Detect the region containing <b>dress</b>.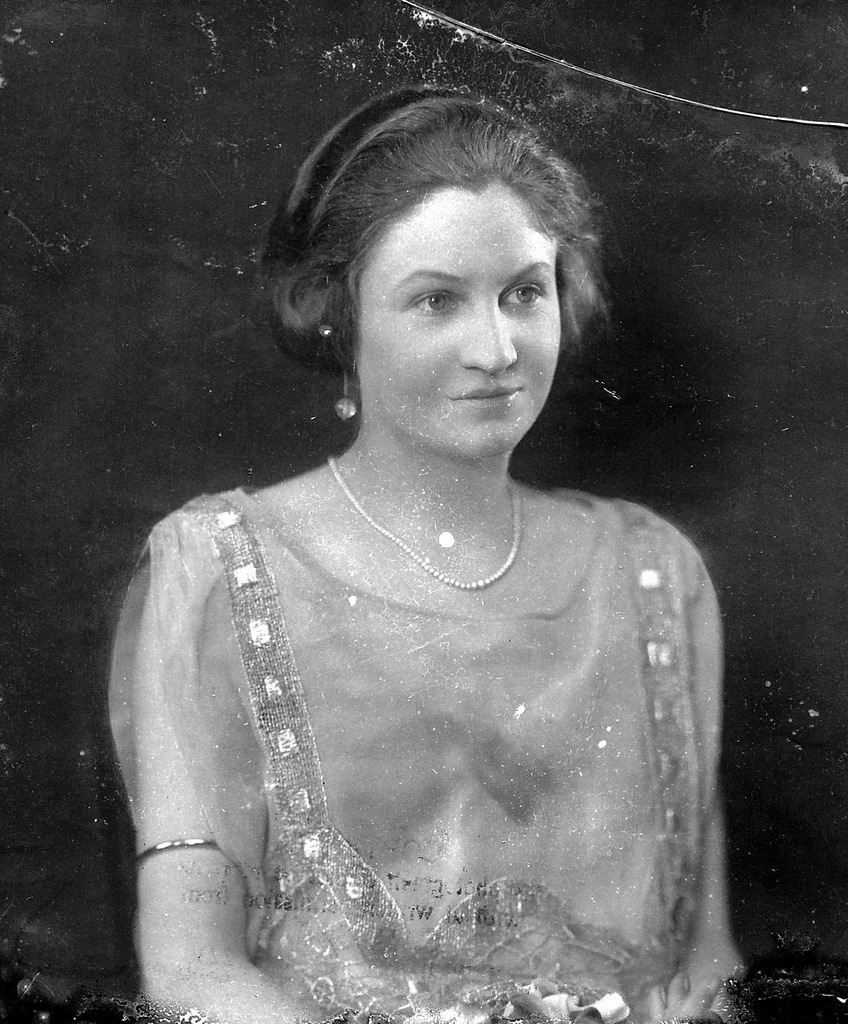
l=106, t=485, r=742, b=1023.
